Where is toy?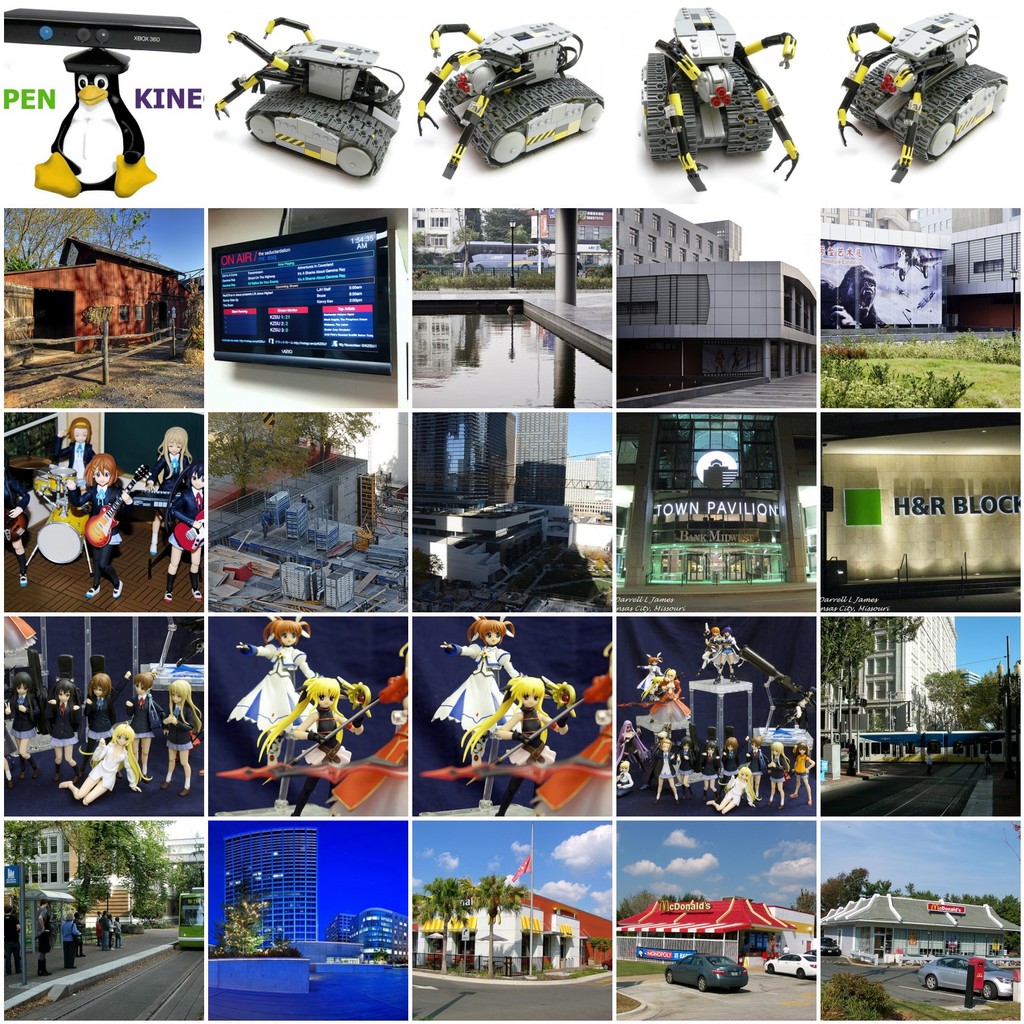
rect(79, 653, 119, 765).
